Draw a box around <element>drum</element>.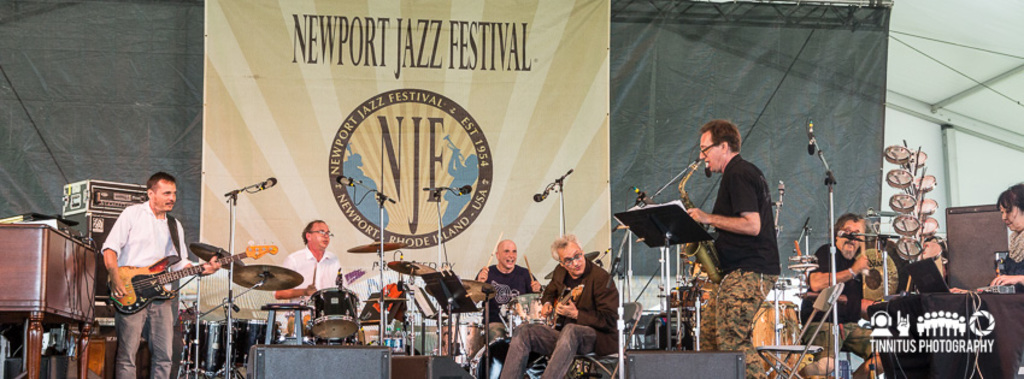
box=[752, 298, 802, 378].
